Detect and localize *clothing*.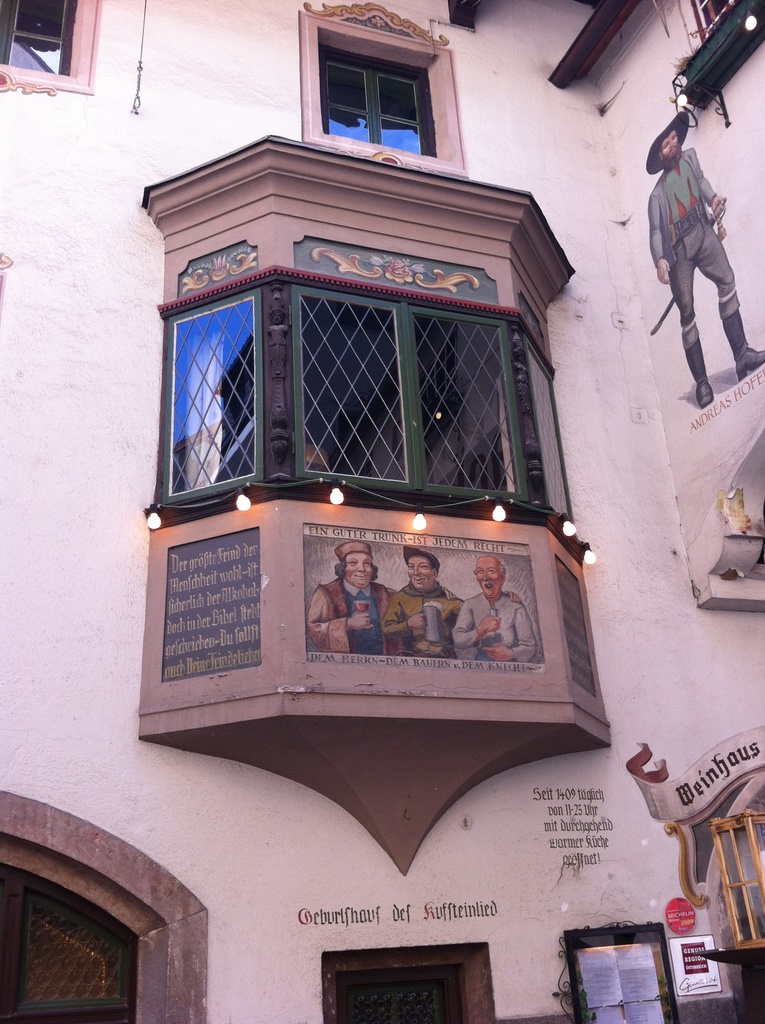
Localized at 385:575:464:653.
